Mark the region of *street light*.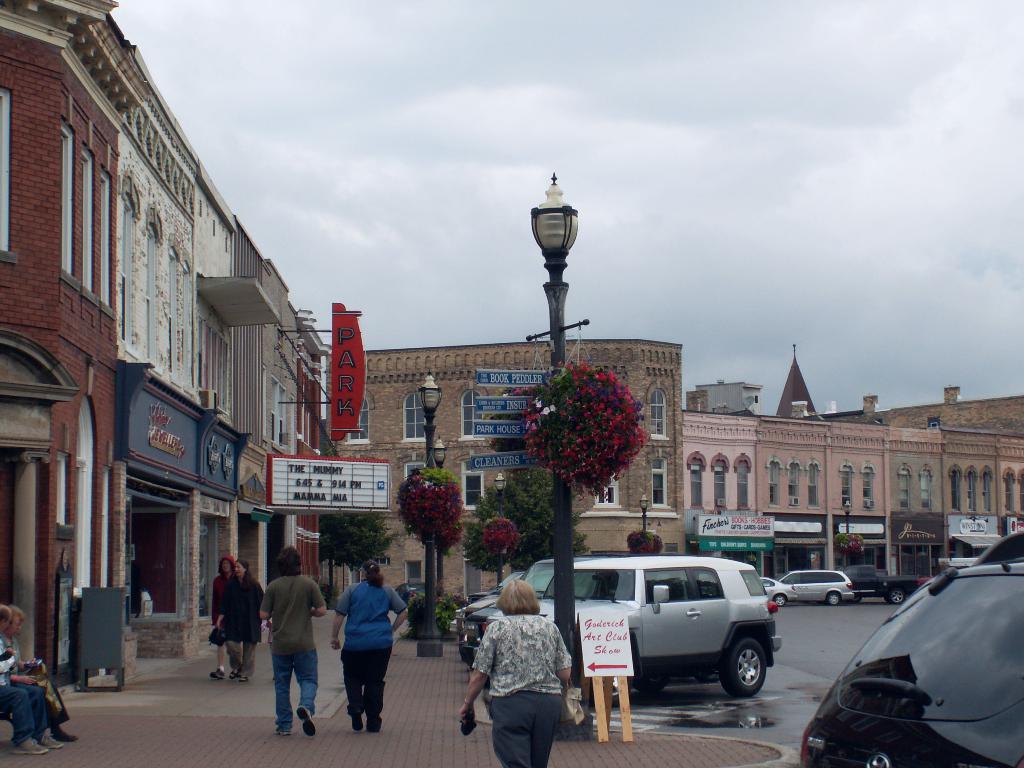
Region: BBox(842, 496, 853, 569).
